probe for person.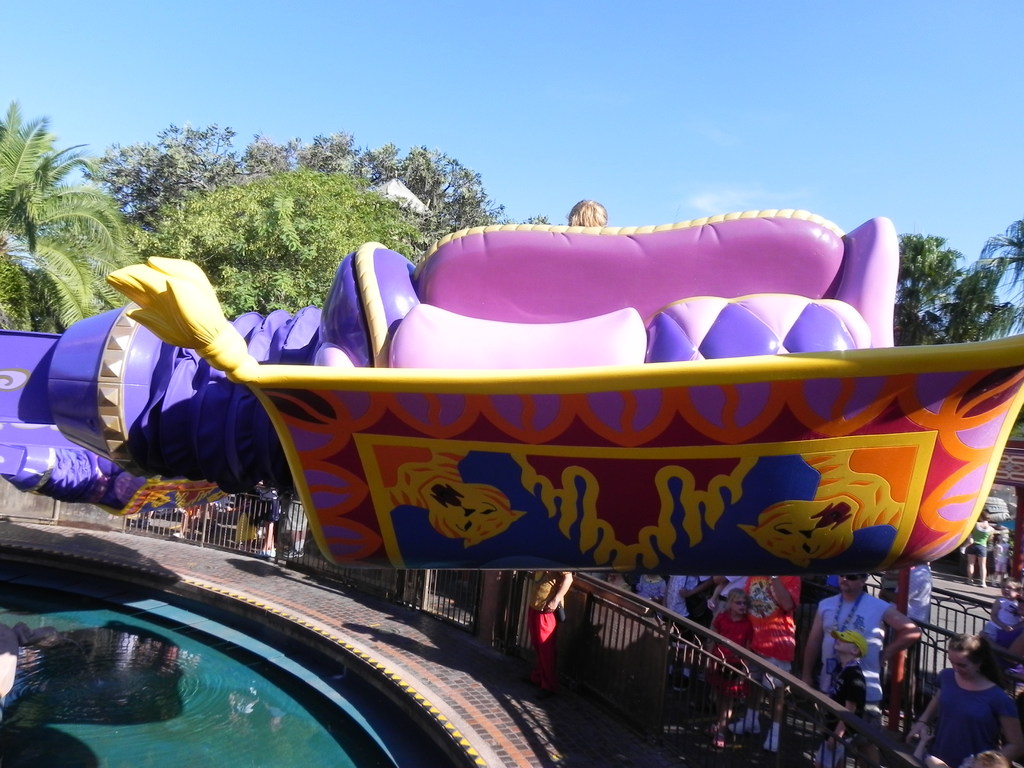
Probe result: bbox(703, 591, 754, 741).
